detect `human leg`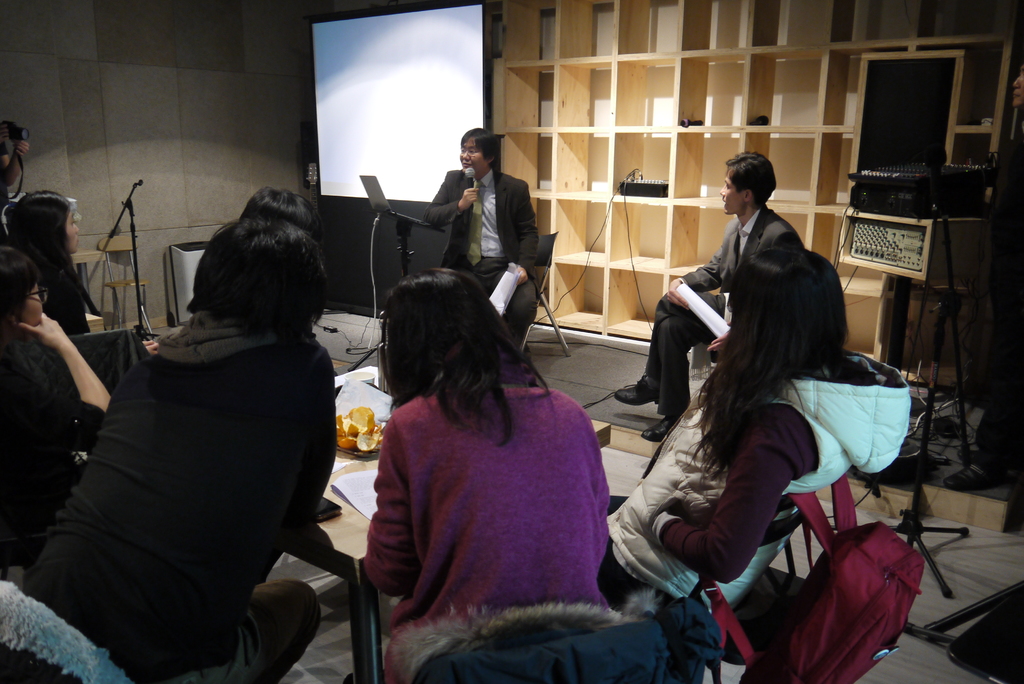
x1=644, y1=320, x2=716, y2=434
